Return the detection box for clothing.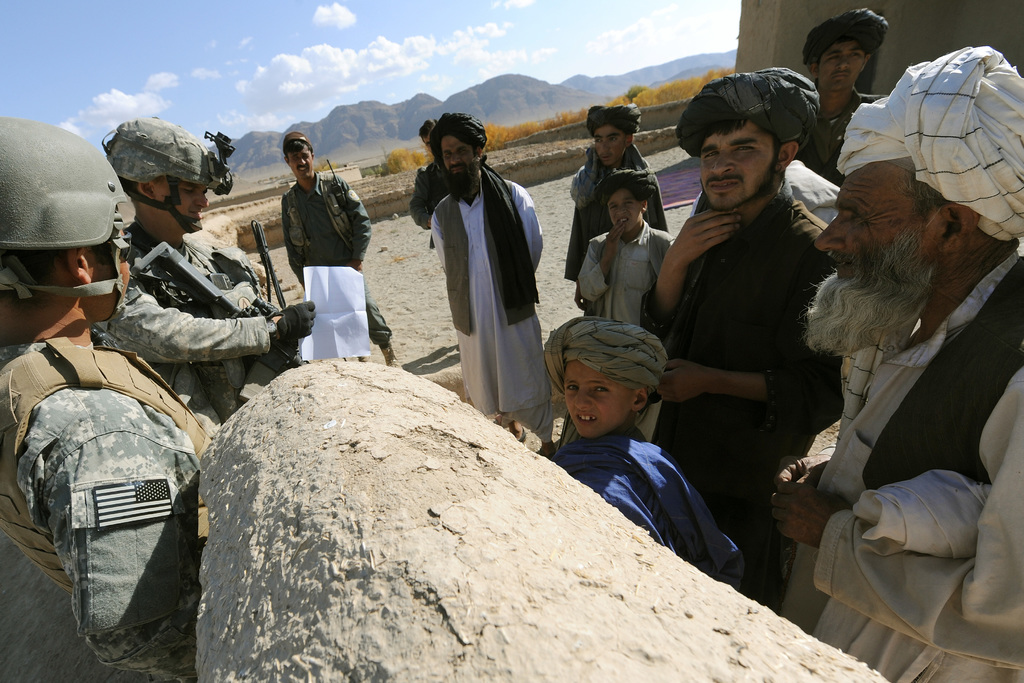
pyautogui.locateOnScreen(281, 168, 394, 347).
